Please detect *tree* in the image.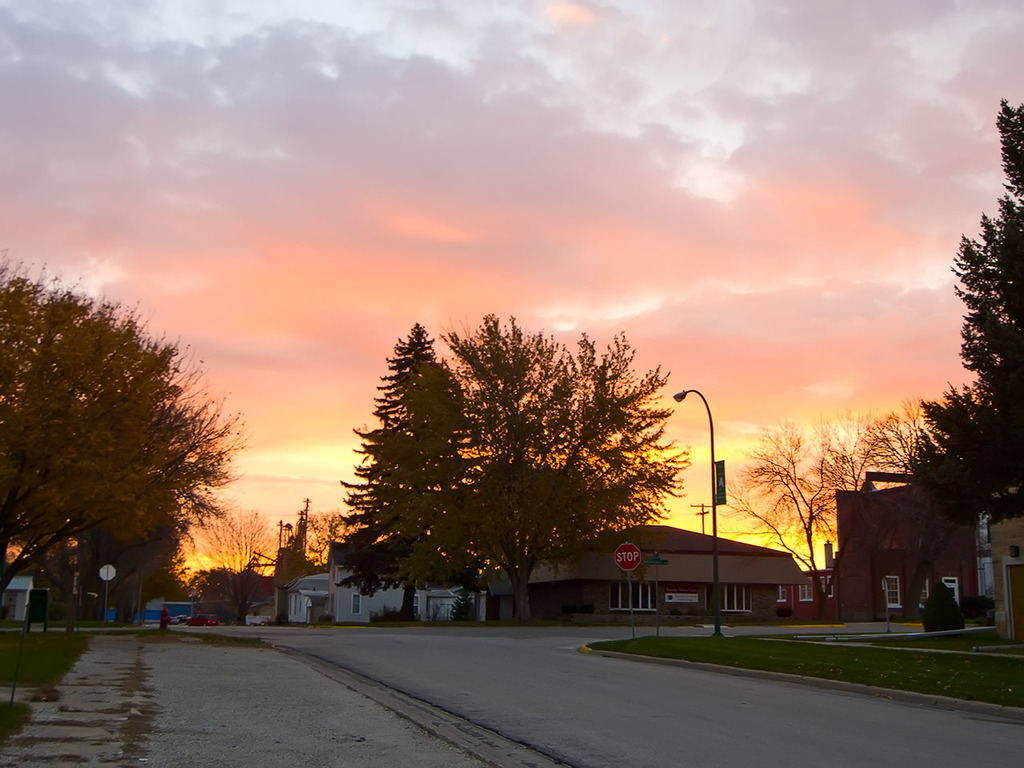
[189,508,274,626].
